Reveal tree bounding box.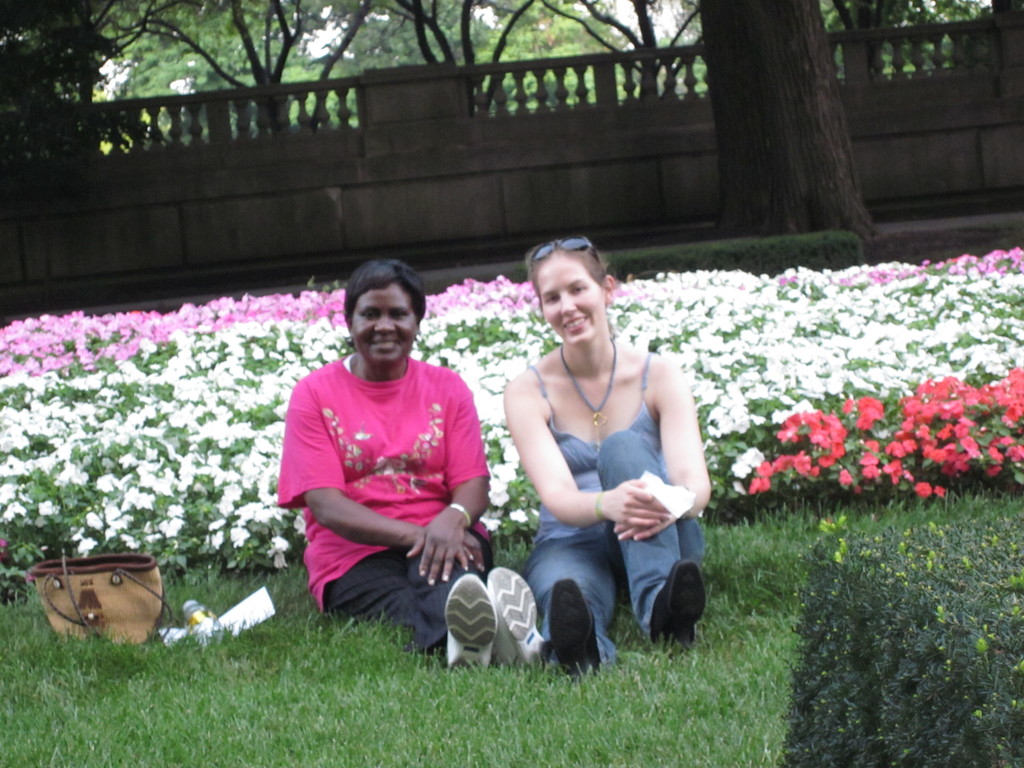
Revealed: [370,0,535,119].
